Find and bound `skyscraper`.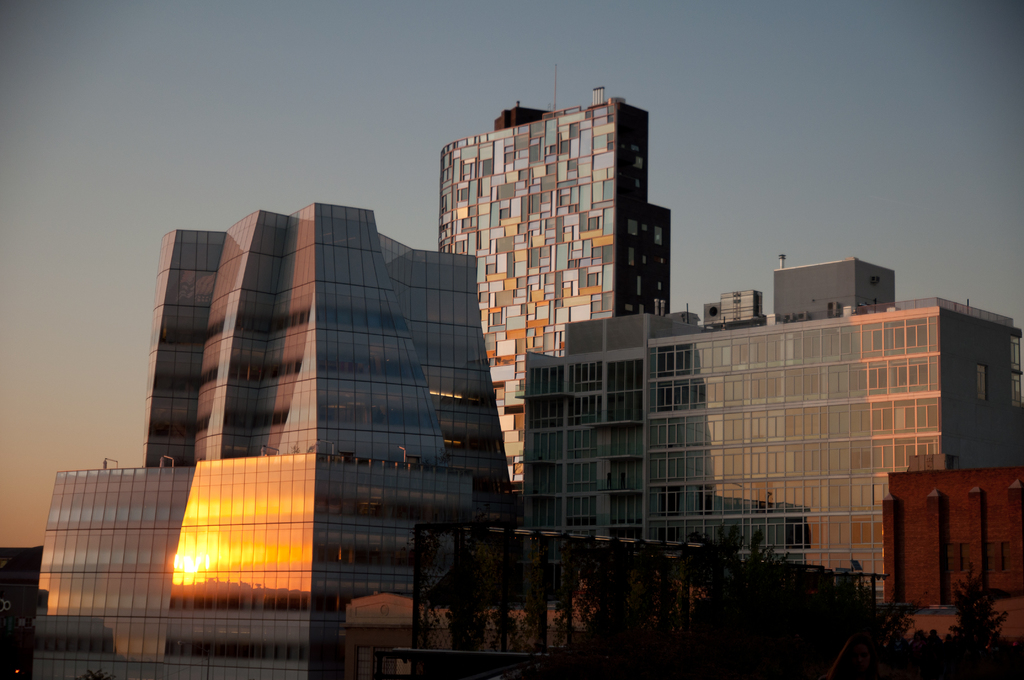
Bound: 35:197:515:679.
